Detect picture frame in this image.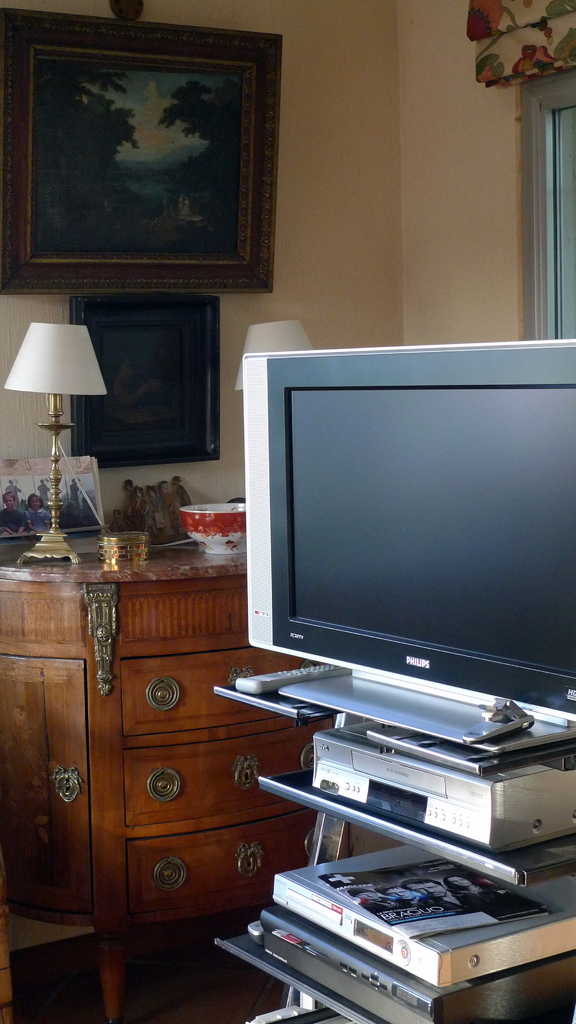
Detection: pyautogui.locateOnScreen(1, 29, 281, 288).
